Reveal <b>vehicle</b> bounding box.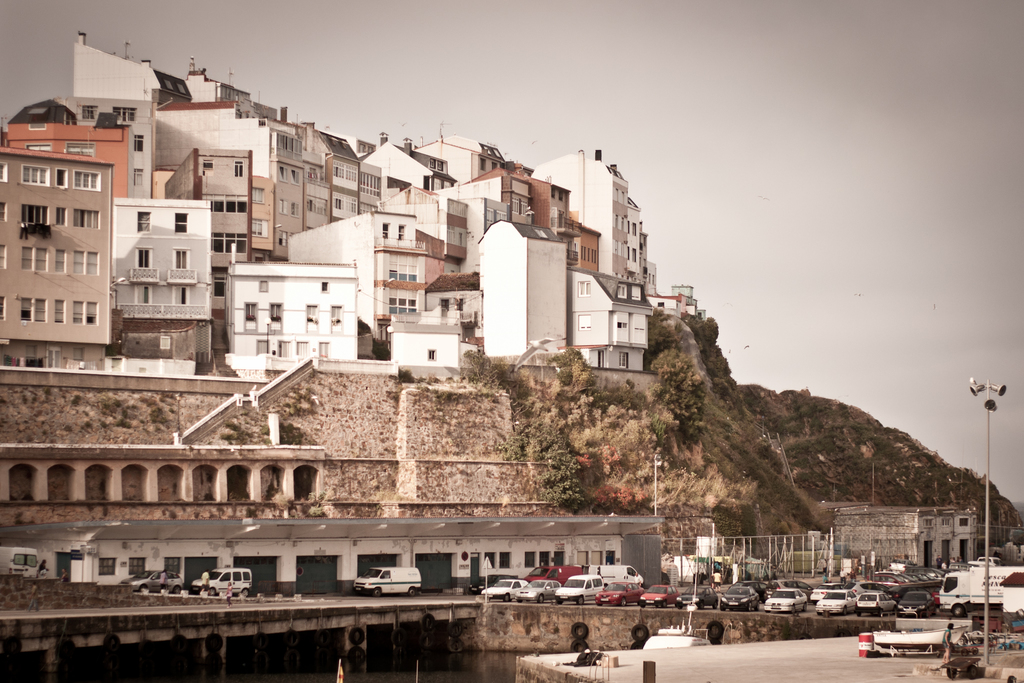
Revealed: region(343, 555, 436, 601).
